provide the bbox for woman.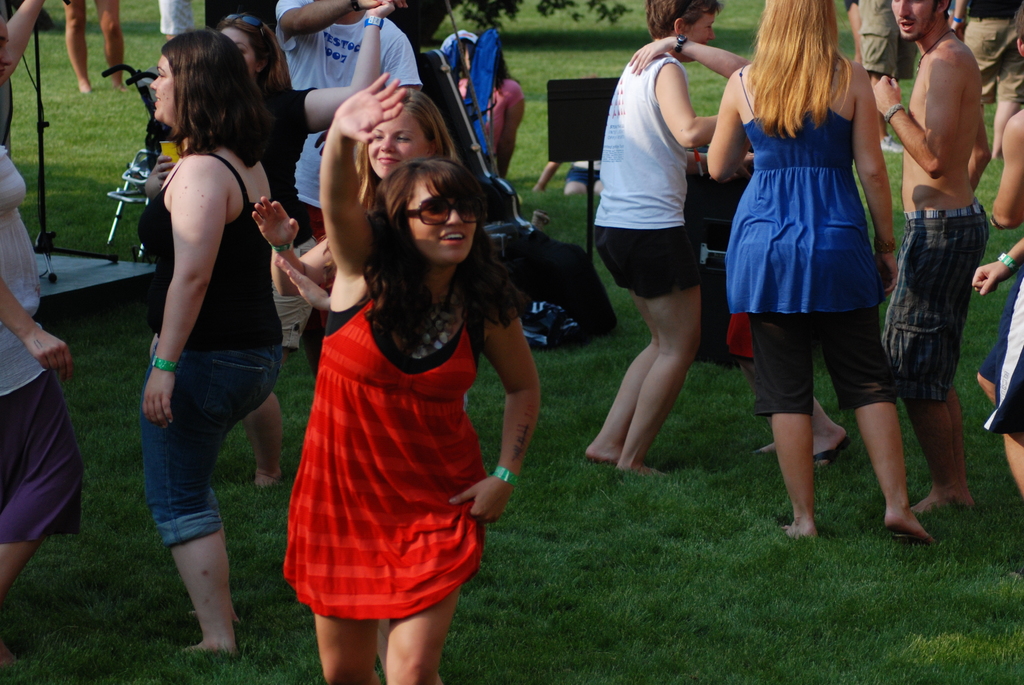
(x1=245, y1=81, x2=470, y2=378).
